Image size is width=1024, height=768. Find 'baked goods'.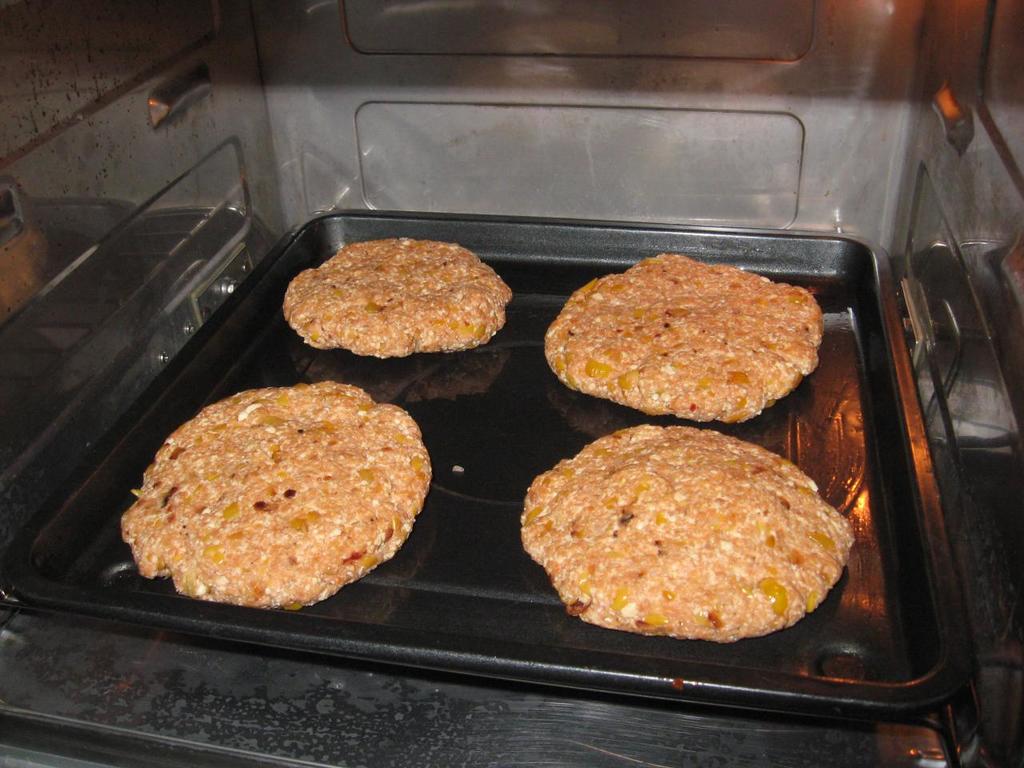
(283, 236, 513, 358).
